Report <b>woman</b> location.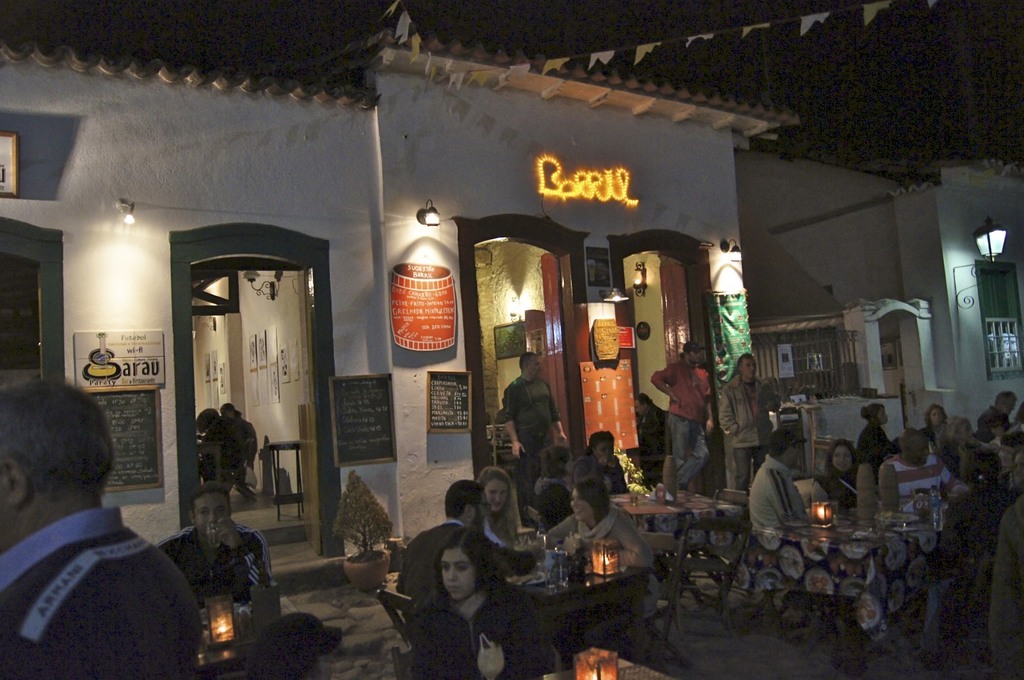
Report: [x1=412, y1=528, x2=546, y2=679].
